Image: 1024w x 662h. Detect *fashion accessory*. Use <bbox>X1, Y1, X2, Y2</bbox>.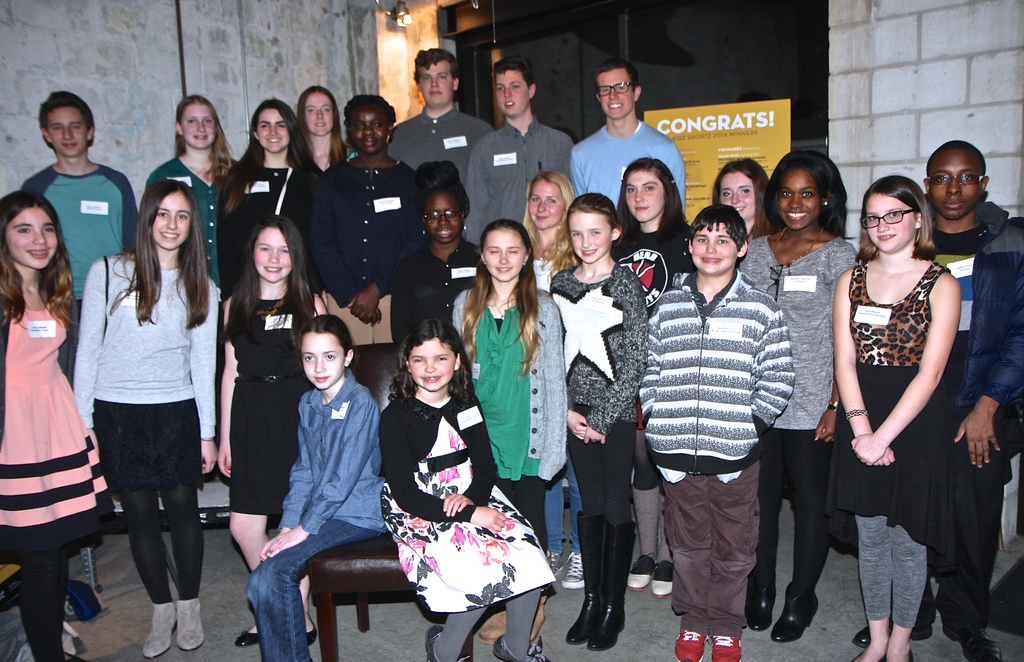
<bbox>769, 586, 819, 641</bbox>.
